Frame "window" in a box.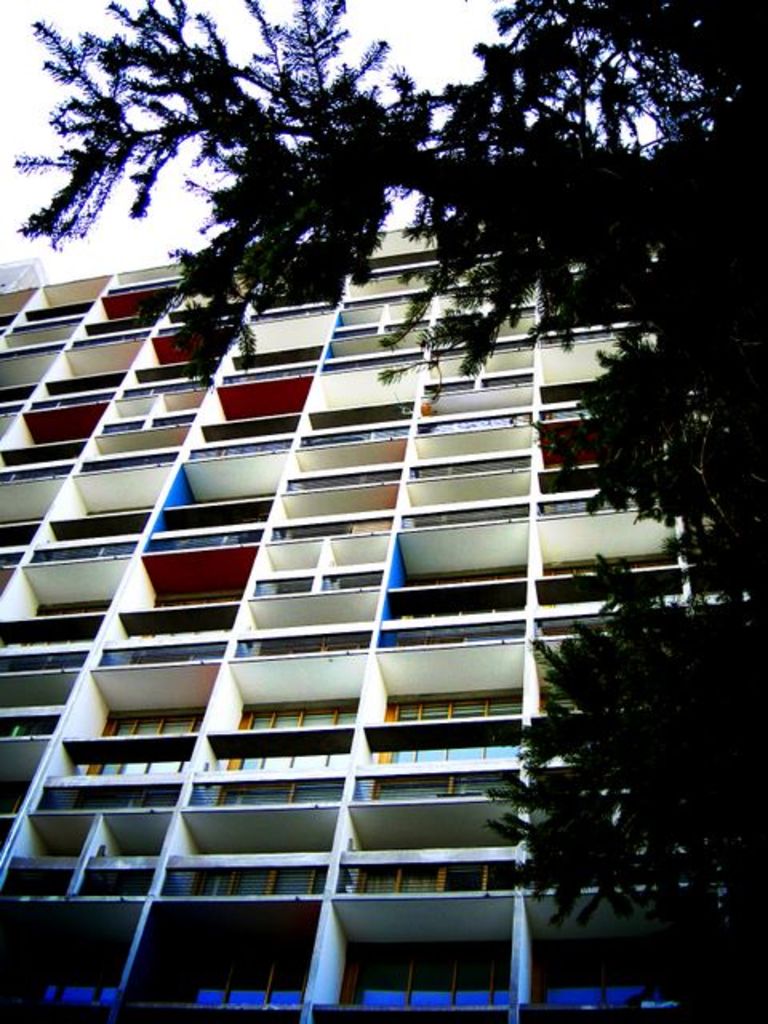
(x1=0, y1=899, x2=152, y2=1000).
